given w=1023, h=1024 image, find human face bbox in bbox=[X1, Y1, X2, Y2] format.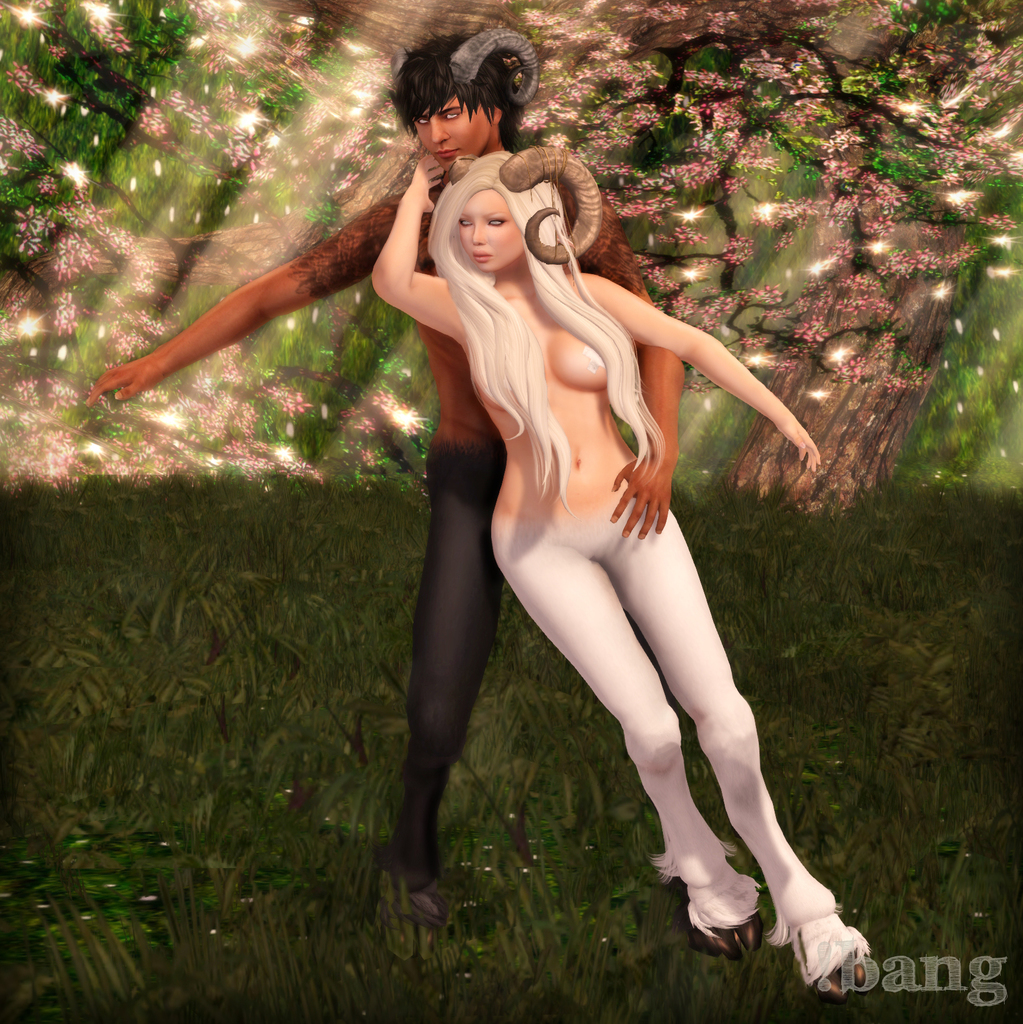
bbox=[411, 97, 490, 173].
